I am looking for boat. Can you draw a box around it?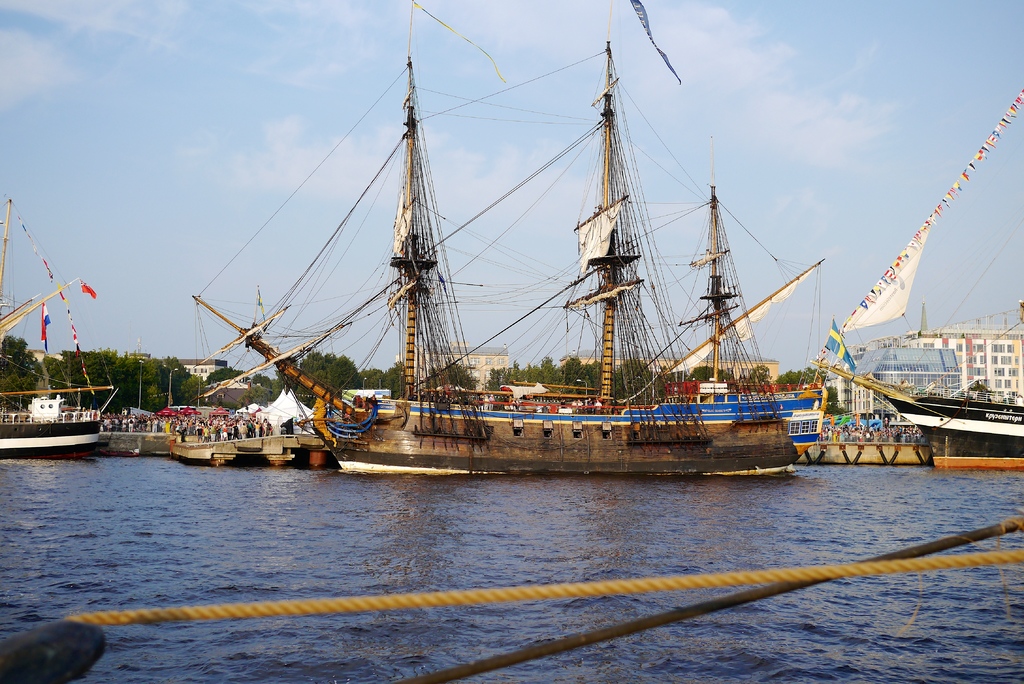
Sure, the bounding box is 102, 418, 164, 457.
